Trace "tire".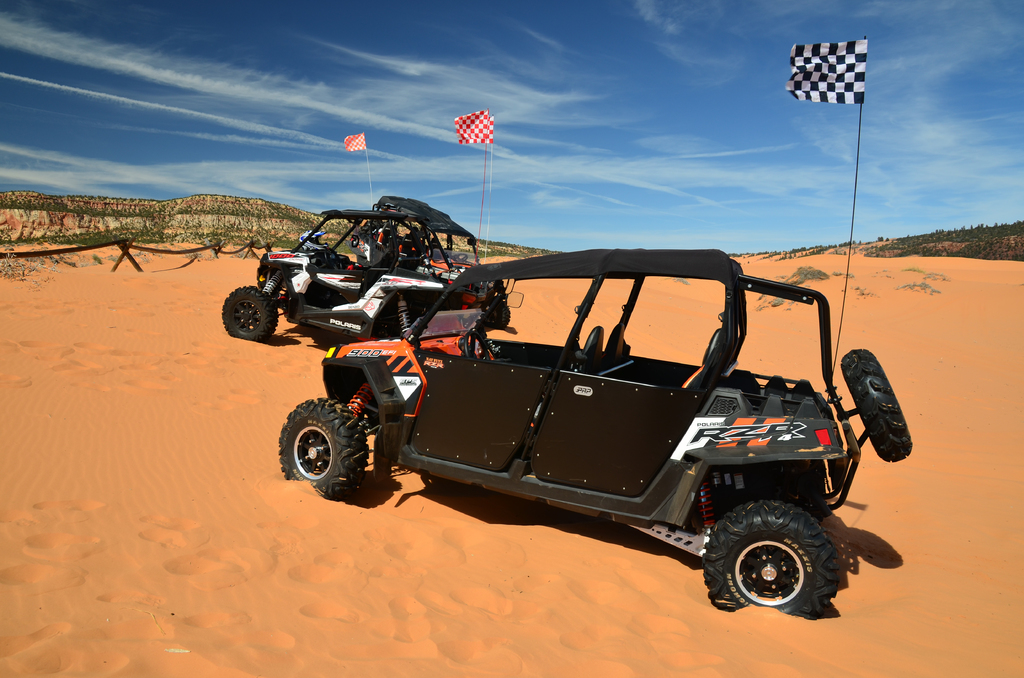
Traced to bbox(274, 392, 383, 508).
